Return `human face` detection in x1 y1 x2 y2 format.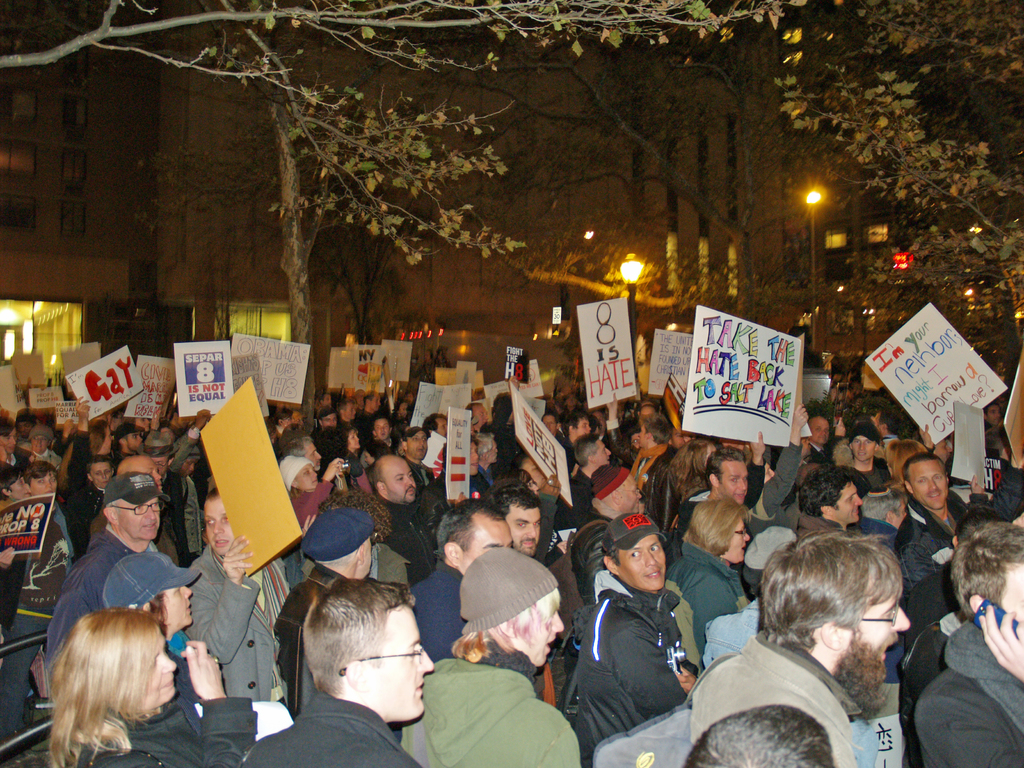
438 420 451 435.
